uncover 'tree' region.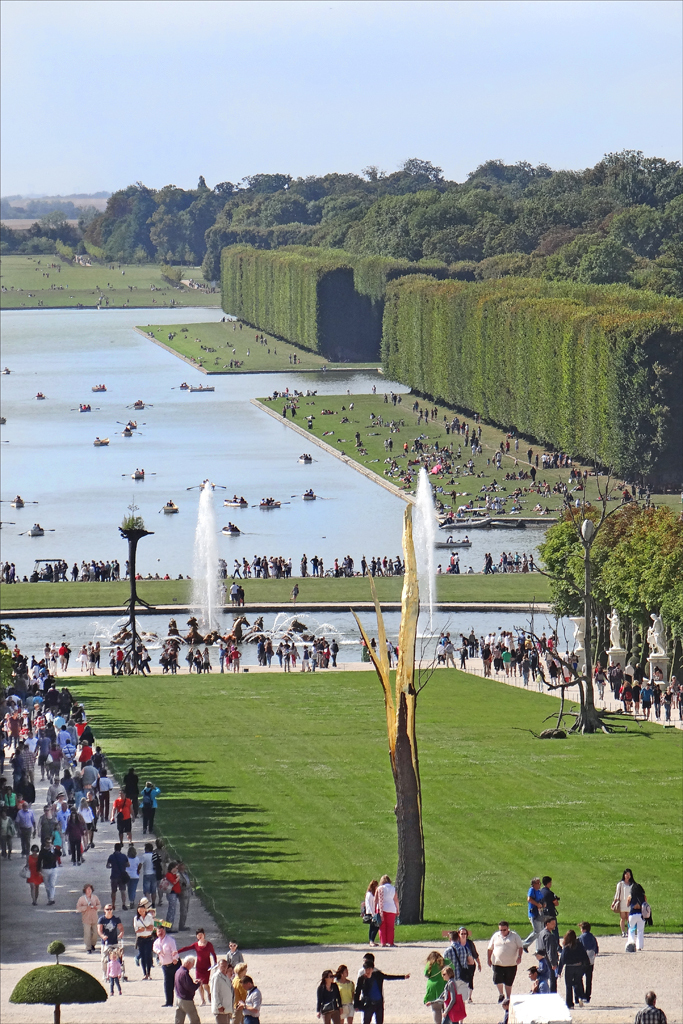
Uncovered: locate(404, 202, 480, 260).
